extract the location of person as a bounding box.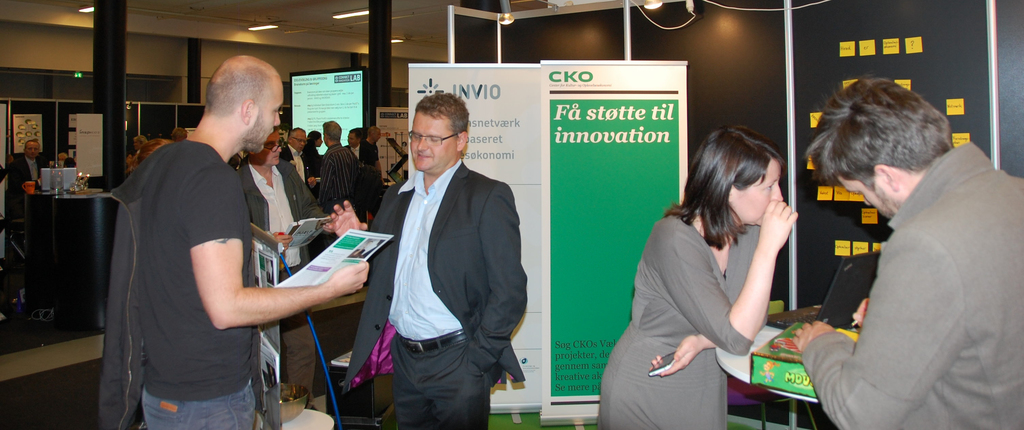
[6,136,47,214].
